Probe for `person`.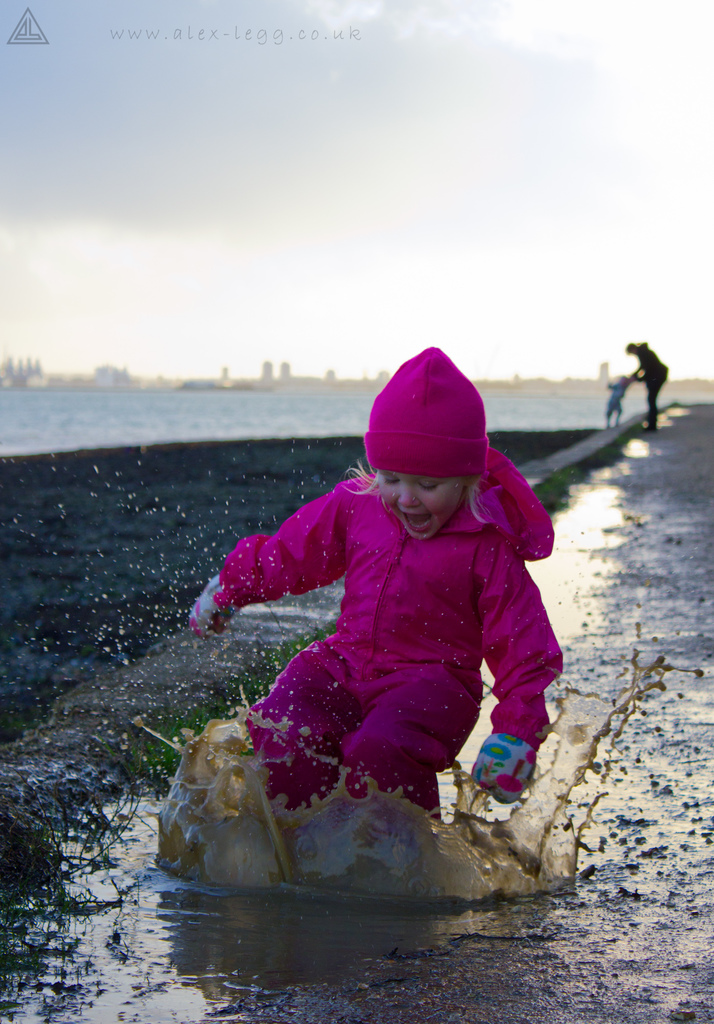
Probe result: (x1=608, y1=374, x2=641, y2=428).
